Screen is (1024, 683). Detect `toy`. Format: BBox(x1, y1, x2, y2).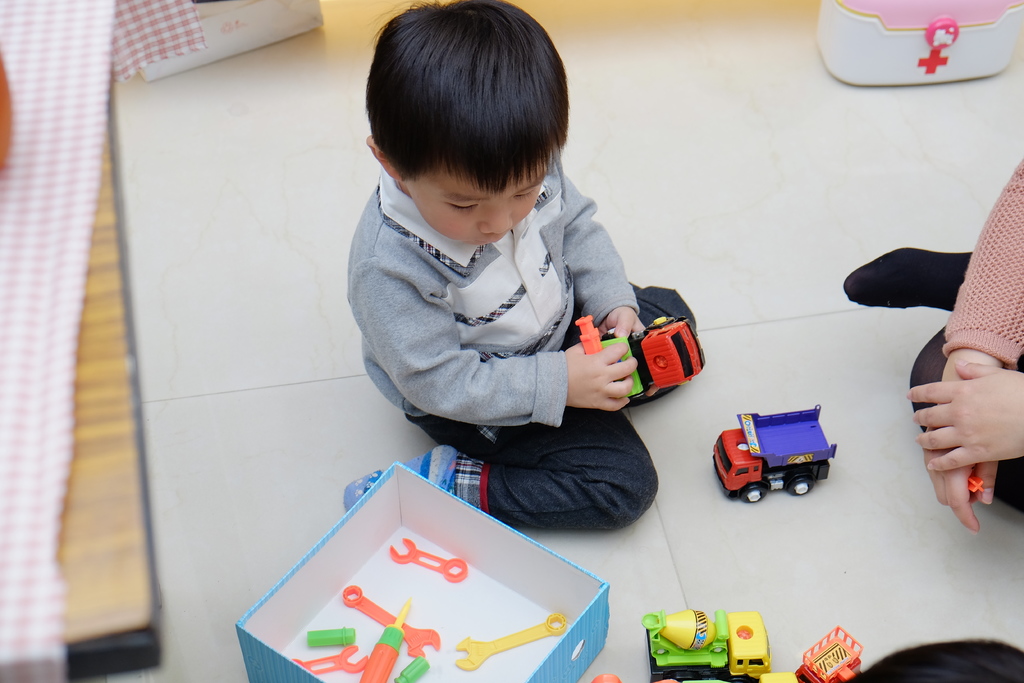
BBox(804, 625, 865, 682).
